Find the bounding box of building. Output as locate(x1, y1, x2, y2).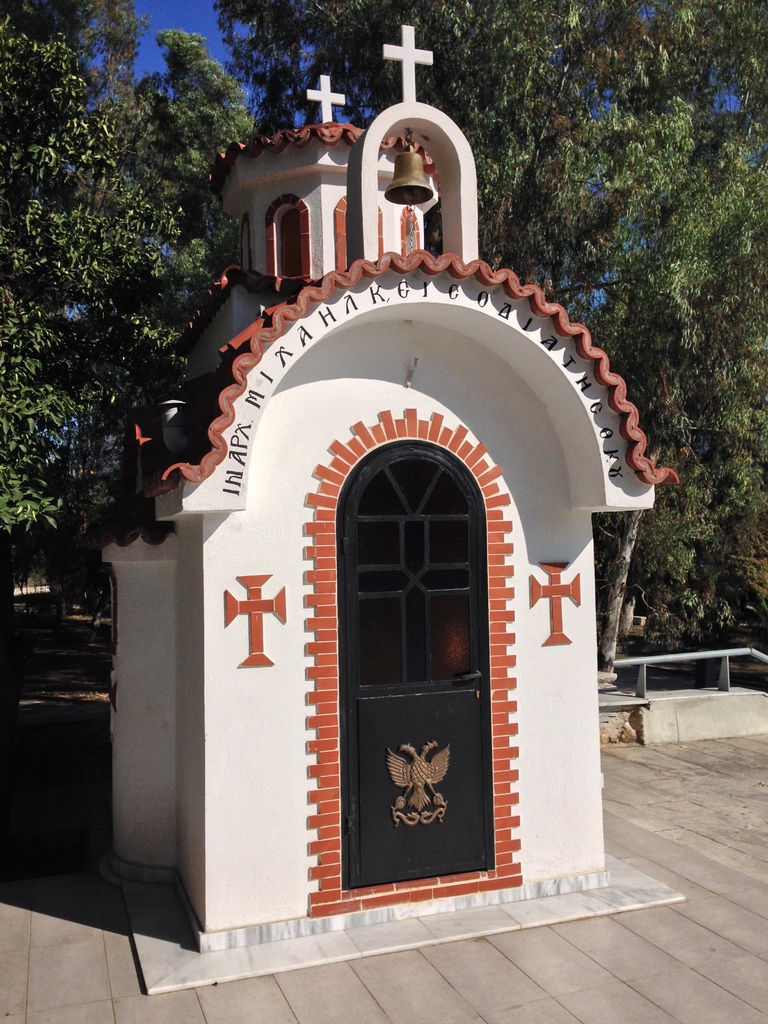
locate(82, 13, 685, 998).
